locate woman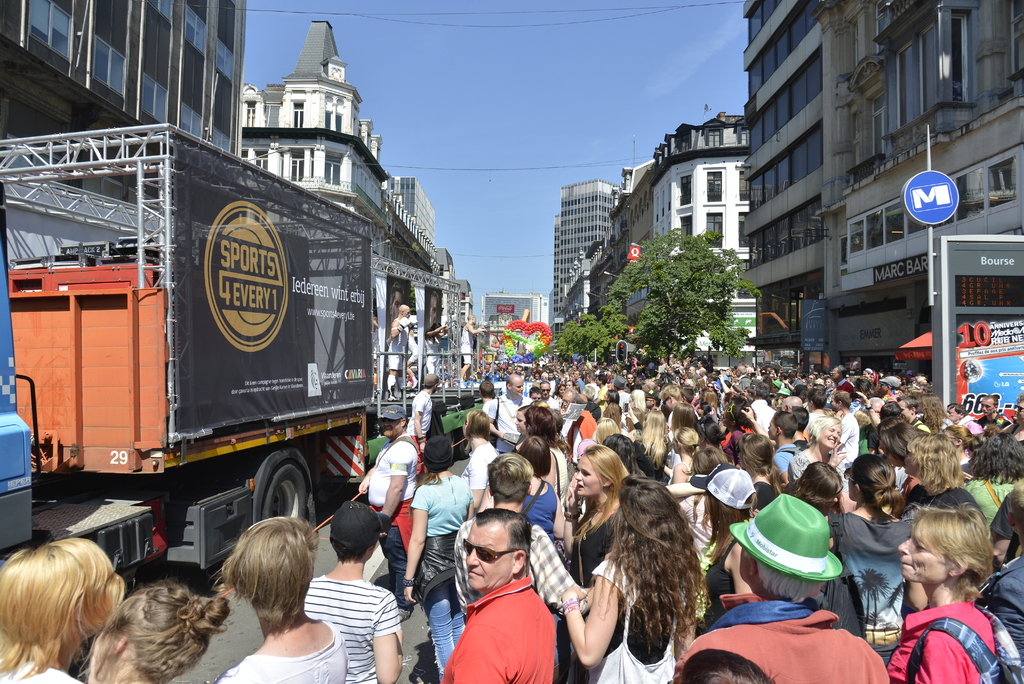
BBox(525, 403, 565, 486)
